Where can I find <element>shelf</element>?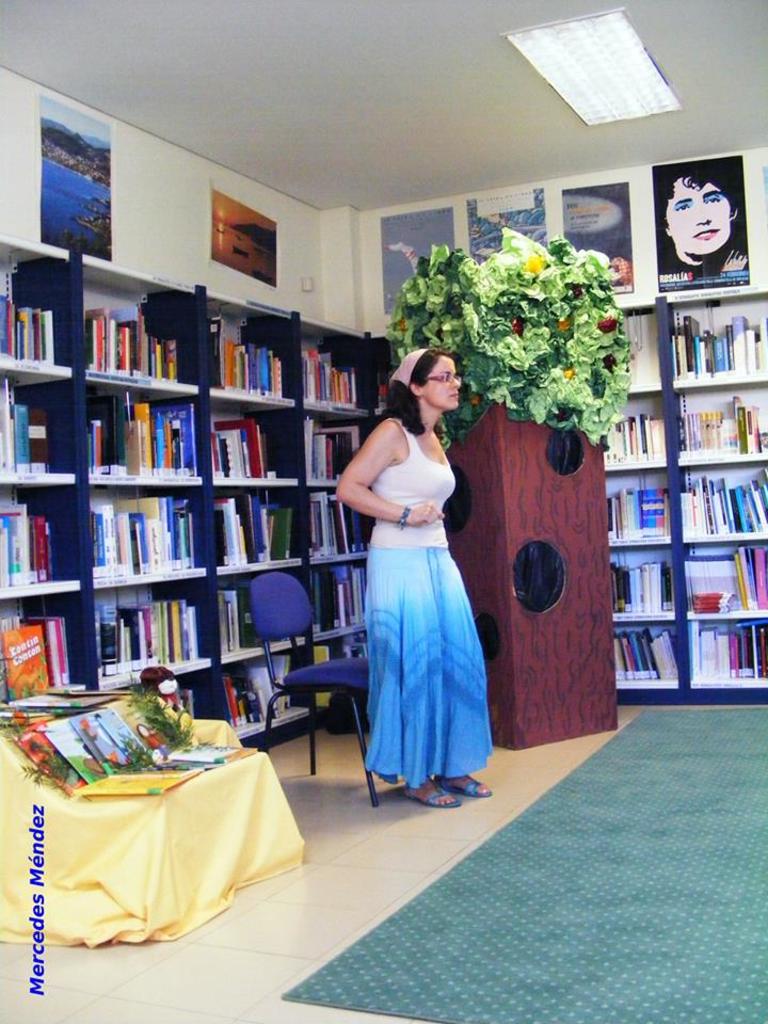
You can find it at bbox(0, 509, 71, 576).
